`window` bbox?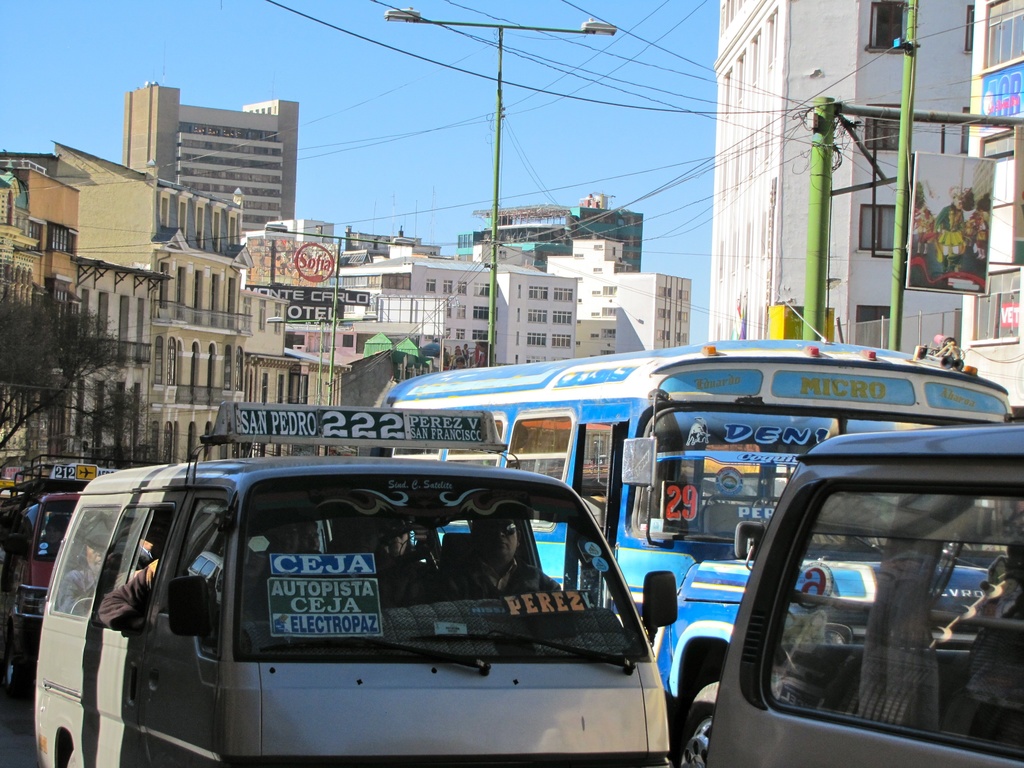
(865, 102, 902, 155)
